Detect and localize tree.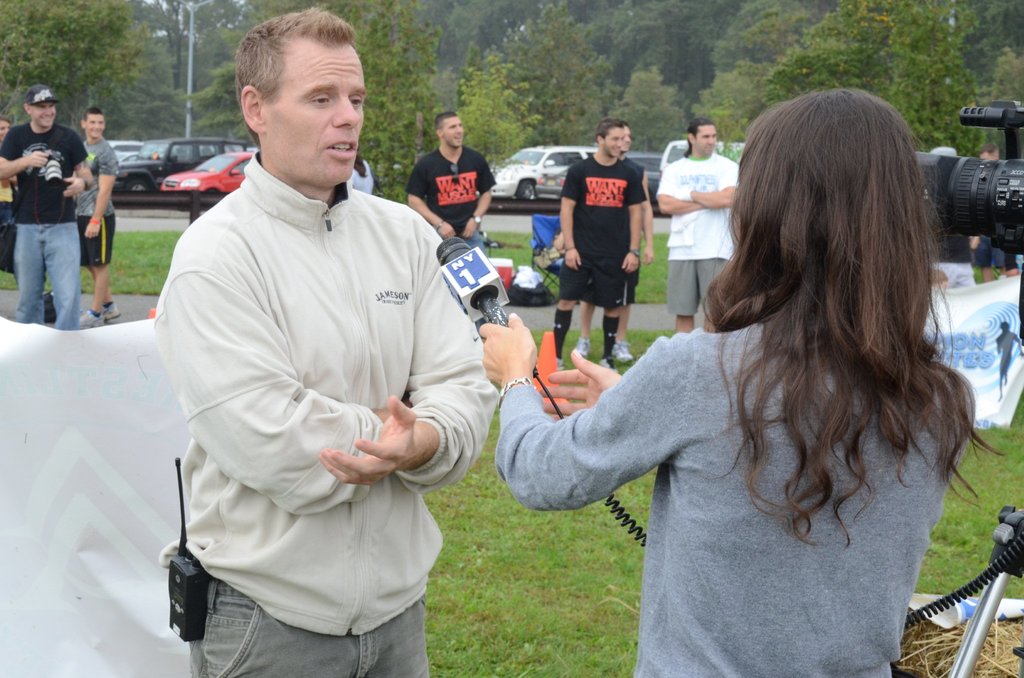
Localized at [left=483, top=3, right=602, bottom=134].
